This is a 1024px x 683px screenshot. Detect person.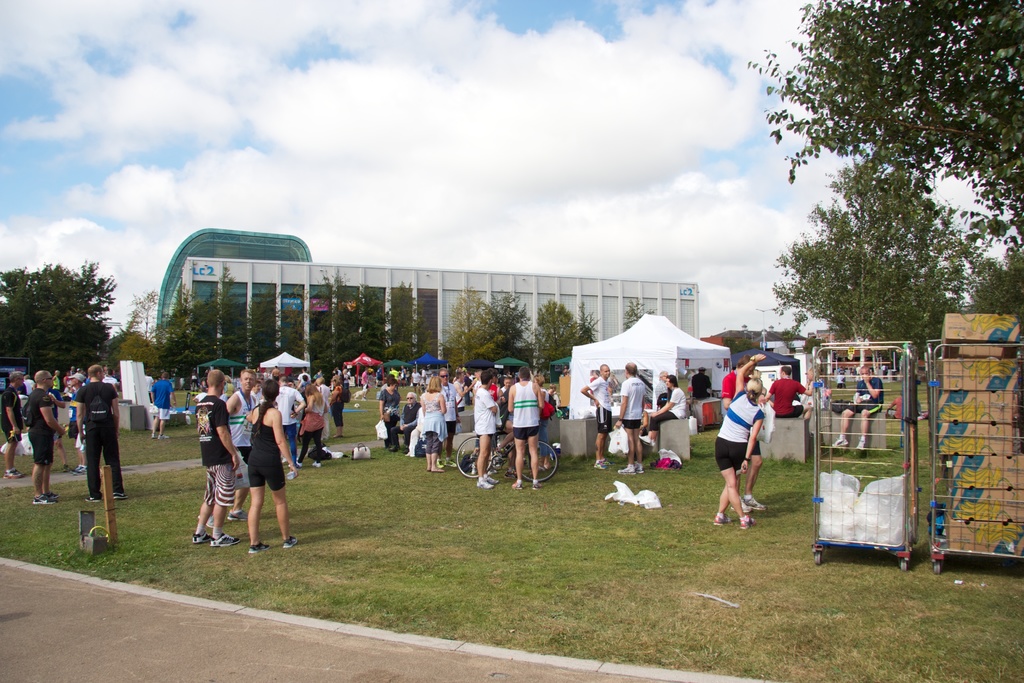
region(506, 365, 547, 490).
